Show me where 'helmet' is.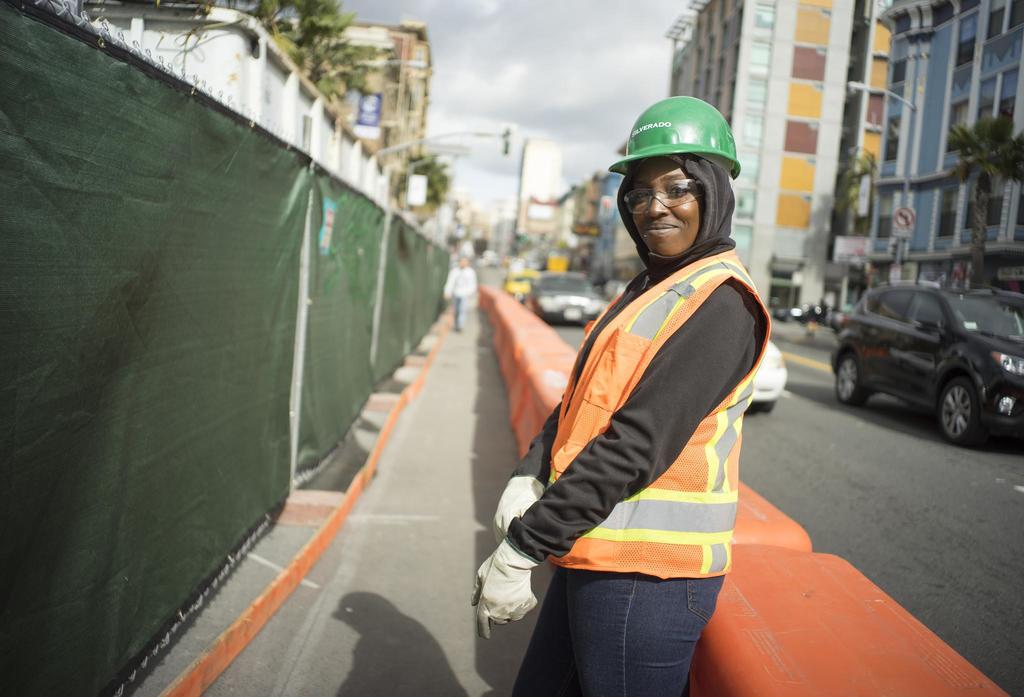
'helmet' is at {"x1": 609, "y1": 90, "x2": 743, "y2": 272}.
